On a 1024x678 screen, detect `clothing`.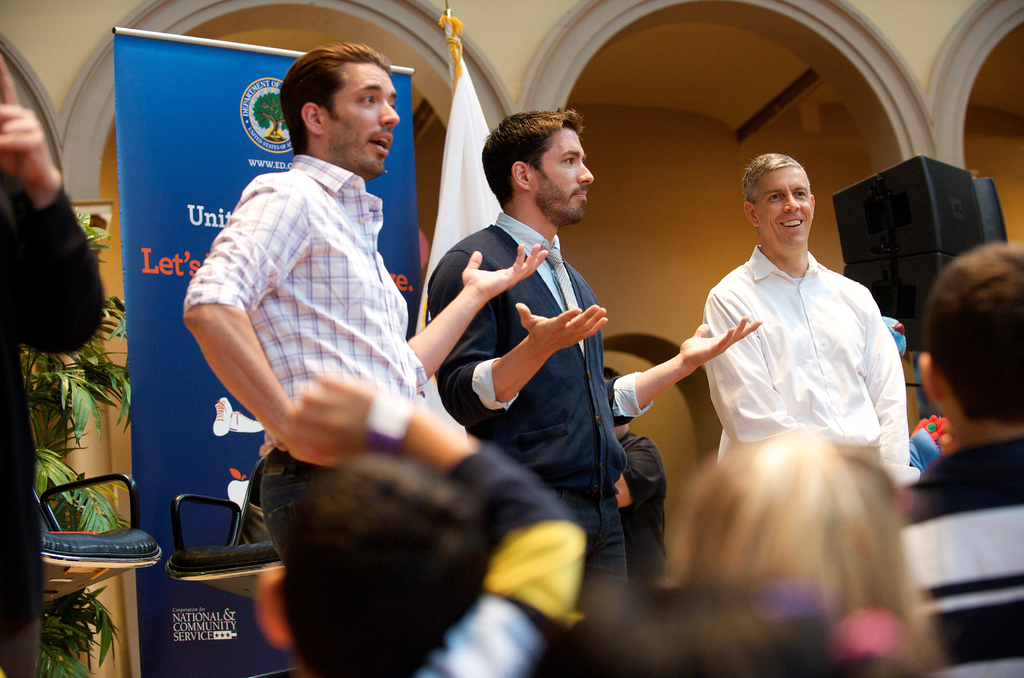
select_region(900, 431, 1020, 675).
